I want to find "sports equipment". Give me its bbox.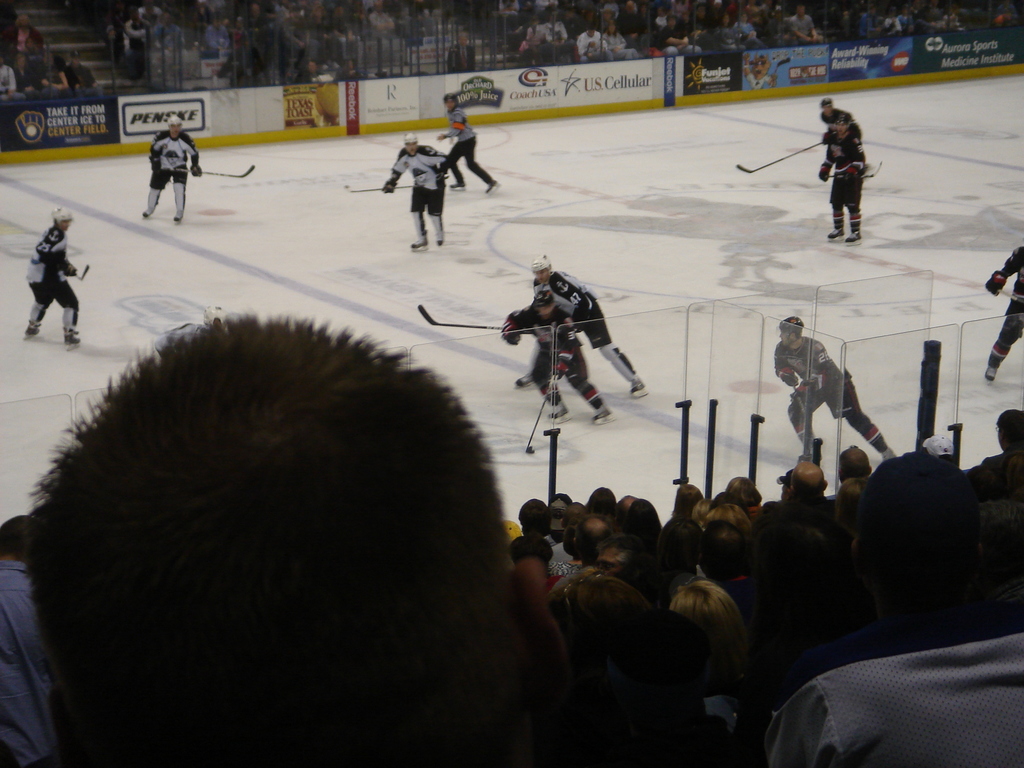
(68,333,80,348).
